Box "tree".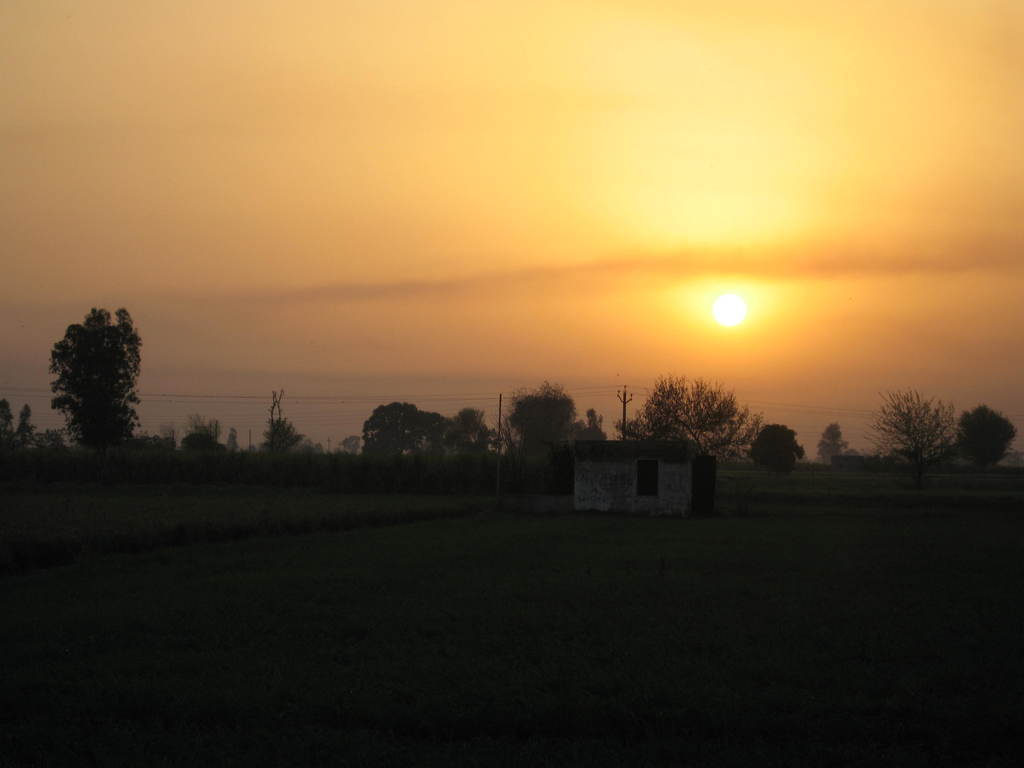
(left=258, top=416, right=321, bottom=458).
